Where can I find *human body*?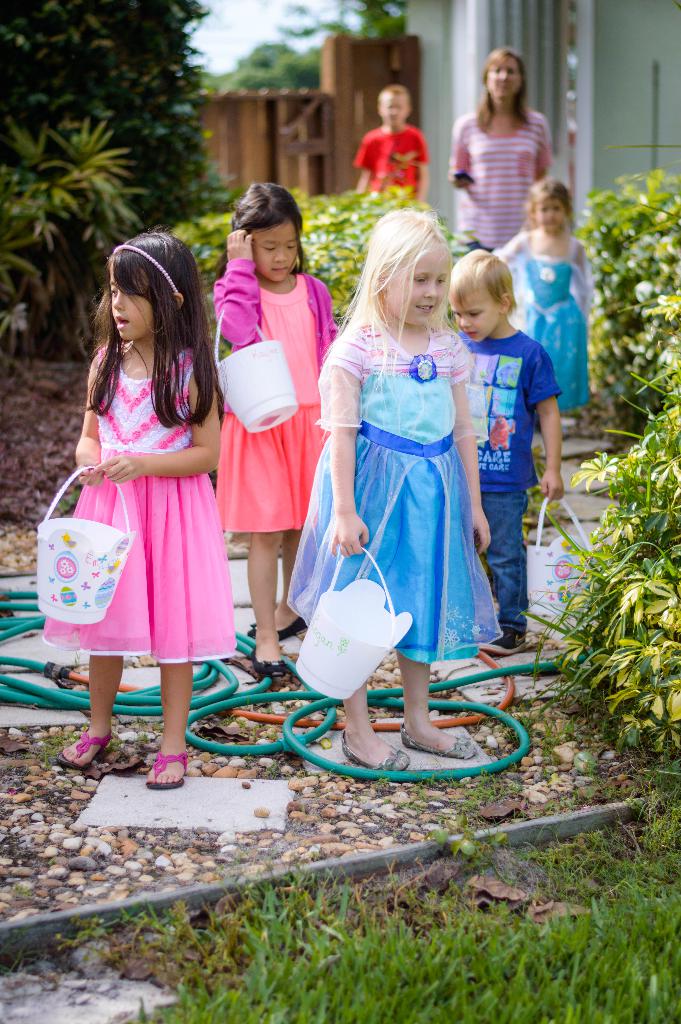
You can find it at 452,102,554,235.
